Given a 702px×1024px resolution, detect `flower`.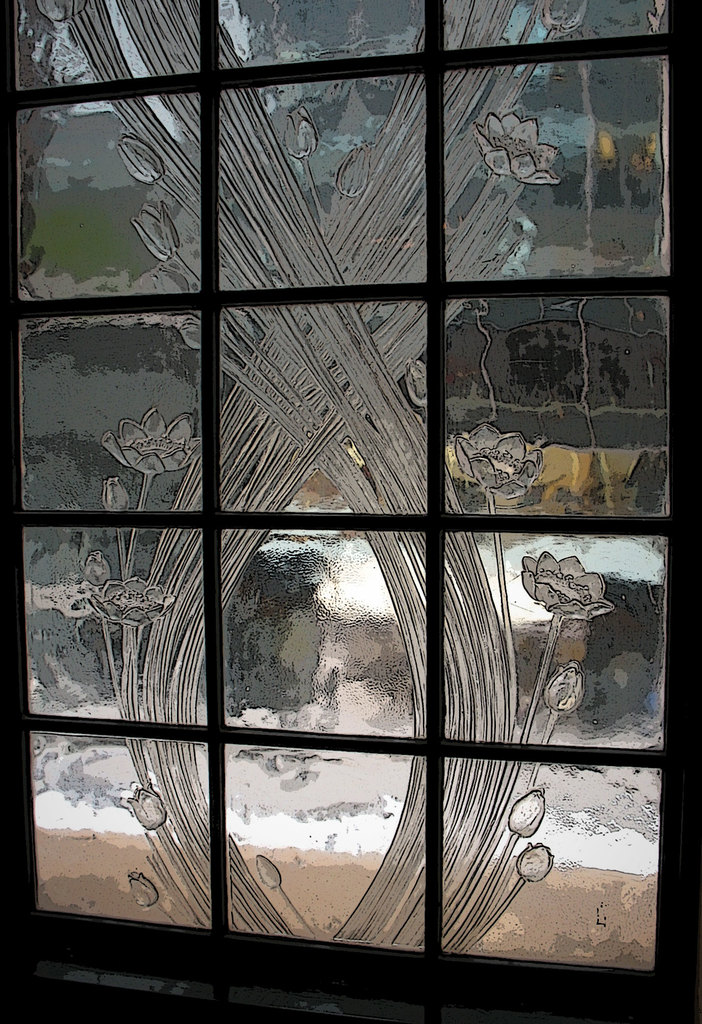
(525, 549, 609, 624).
